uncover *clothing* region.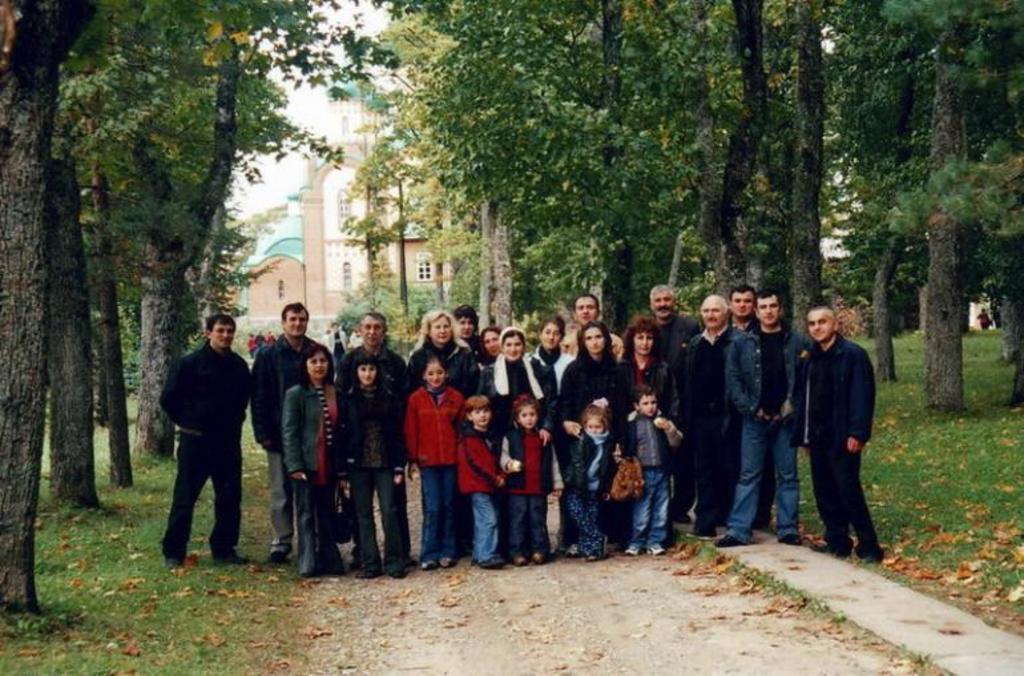
Uncovered: x1=610 y1=342 x2=665 y2=422.
